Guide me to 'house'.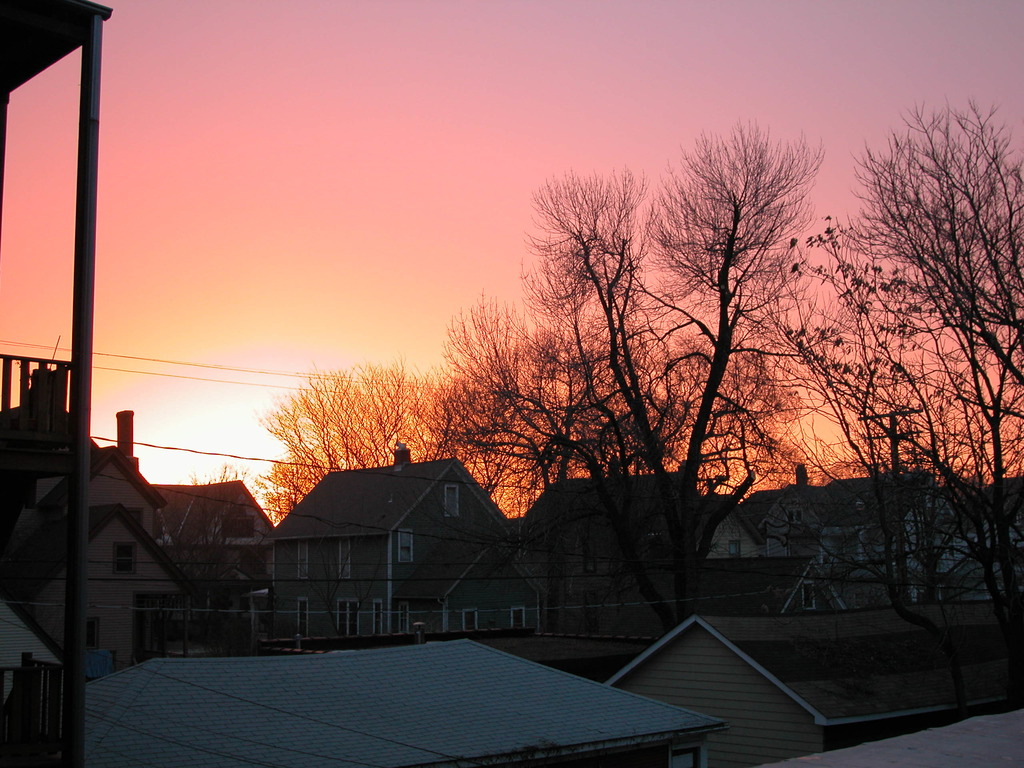
Guidance: detection(613, 605, 1023, 760).
